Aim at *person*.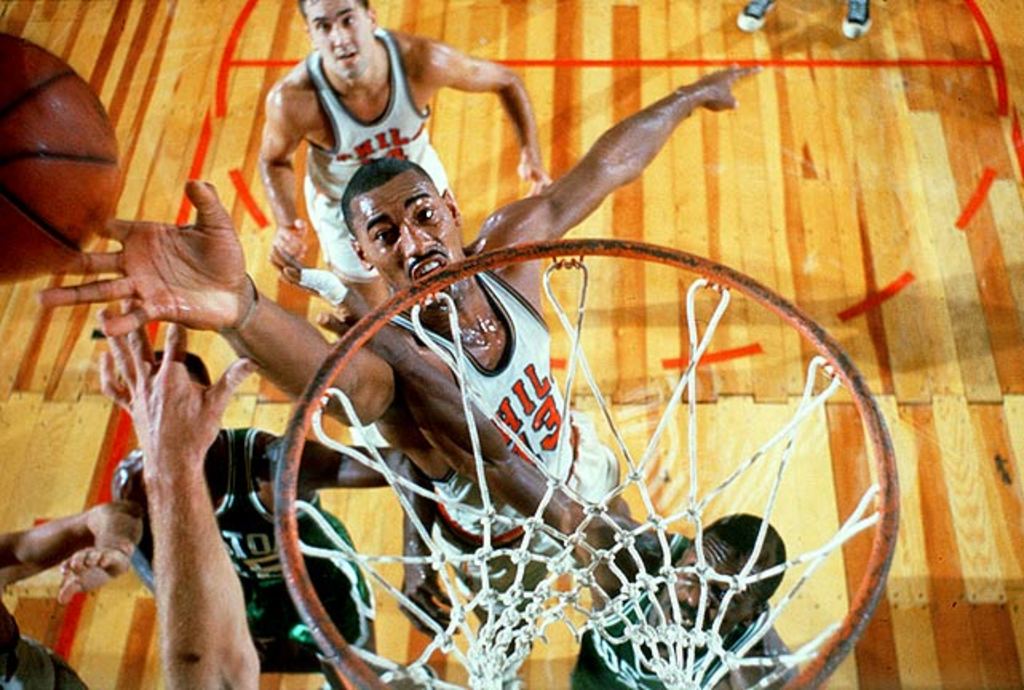
Aimed at region(37, 62, 757, 658).
